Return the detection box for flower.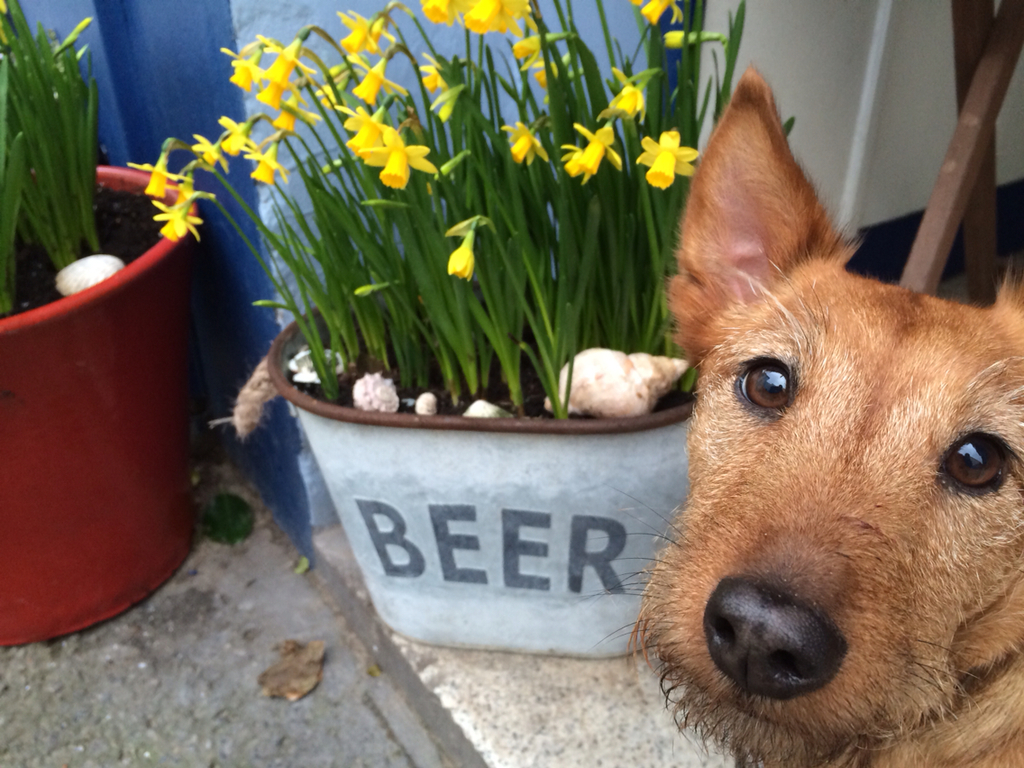
bbox=[511, 12, 568, 76].
